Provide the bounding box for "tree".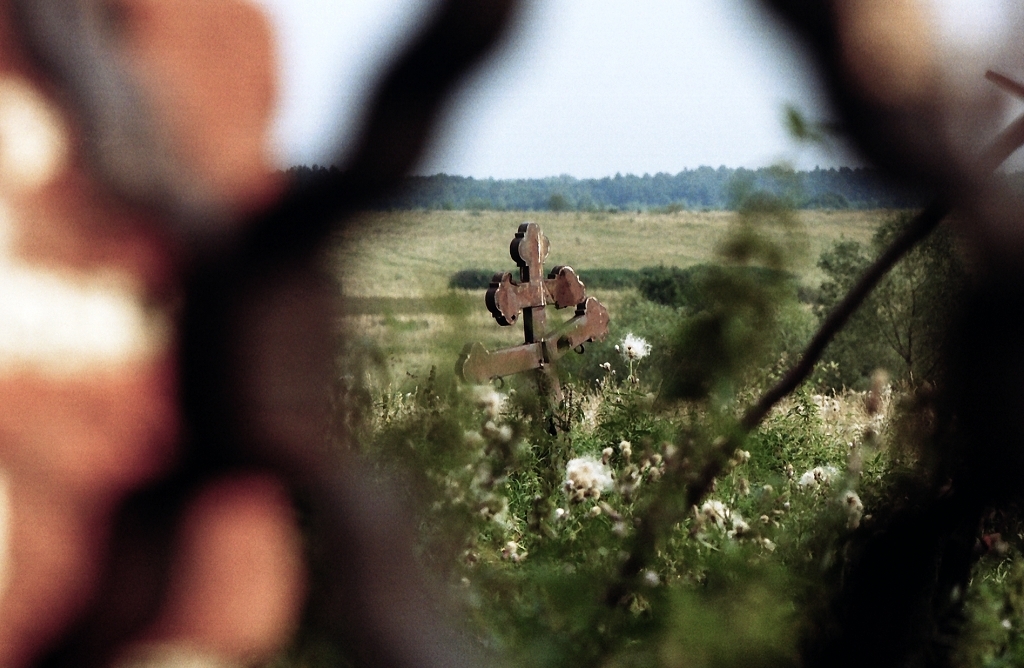
box=[815, 208, 939, 378].
